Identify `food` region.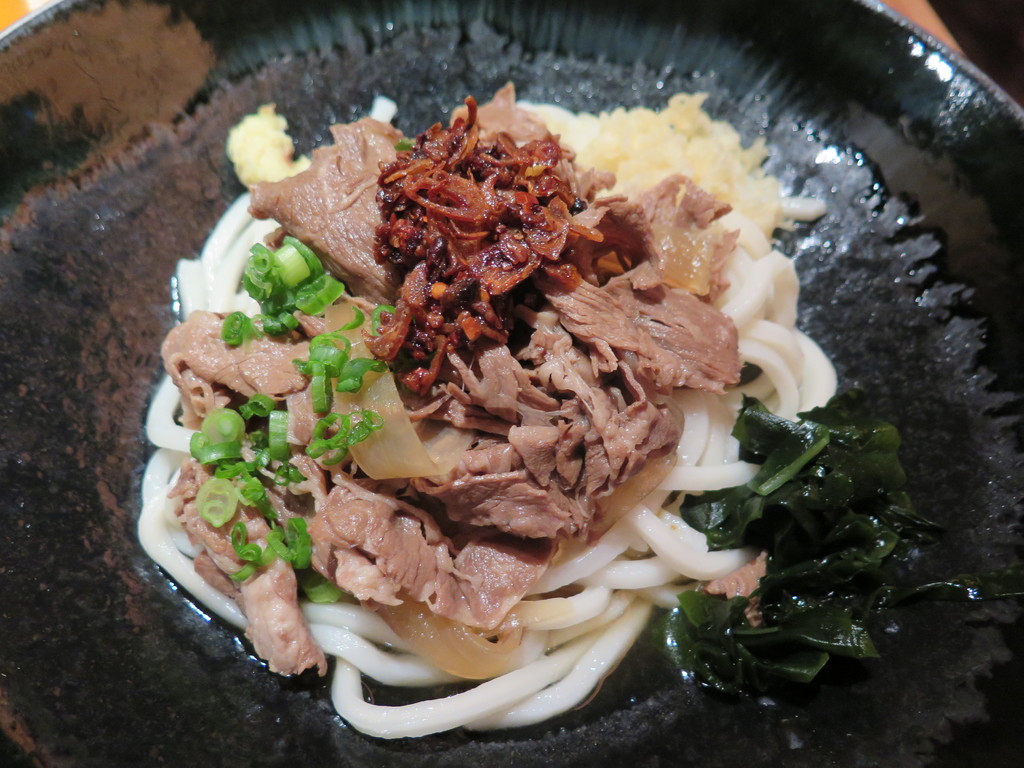
Region: <bbox>133, 94, 1022, 766</bbox>.
